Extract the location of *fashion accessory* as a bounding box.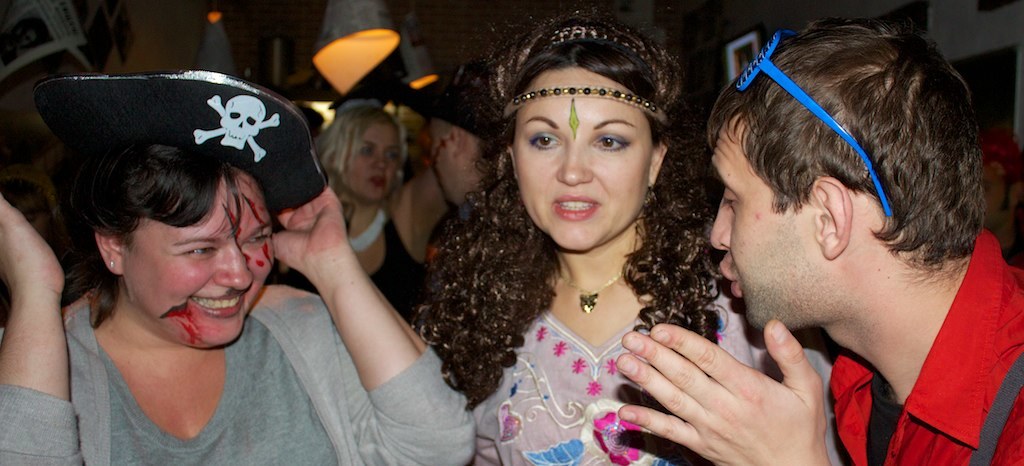
[x1=567, y1=264, x2=628, y2=319].
